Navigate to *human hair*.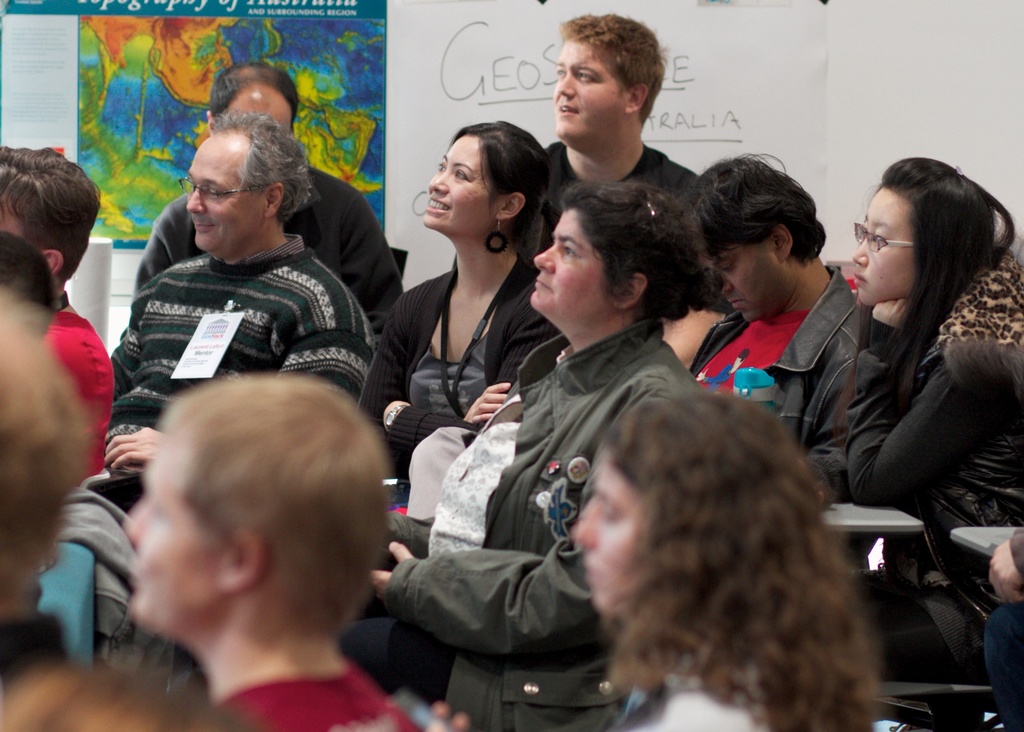
Navigation target: l=0, t=667, r=239, b=731.
